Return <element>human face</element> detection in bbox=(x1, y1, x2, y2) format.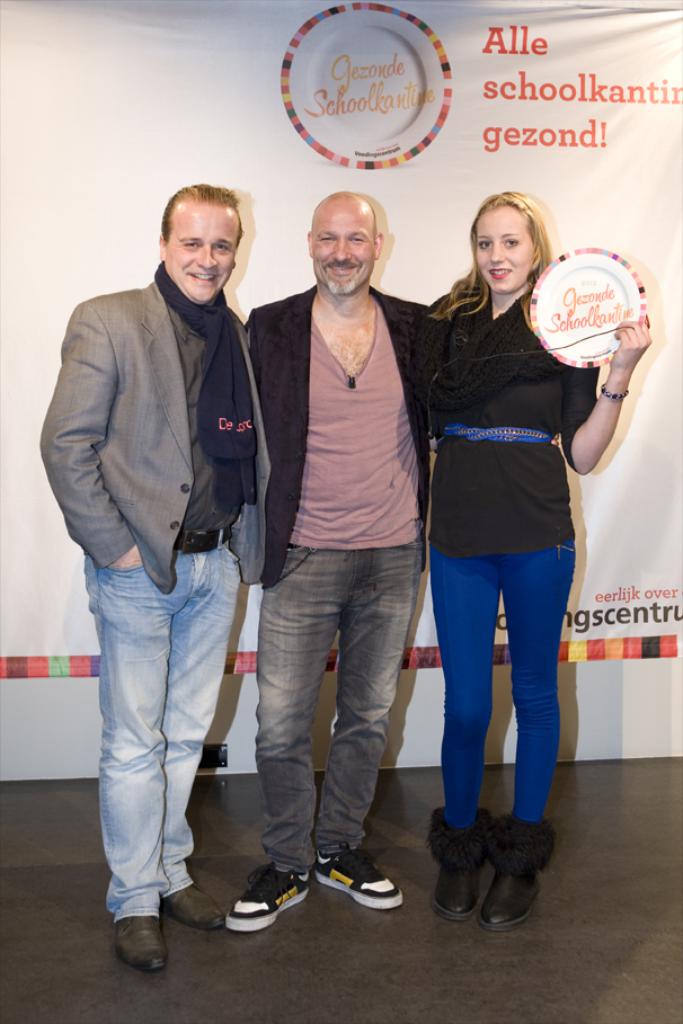
bbox=(316, 204, 376, 299).
